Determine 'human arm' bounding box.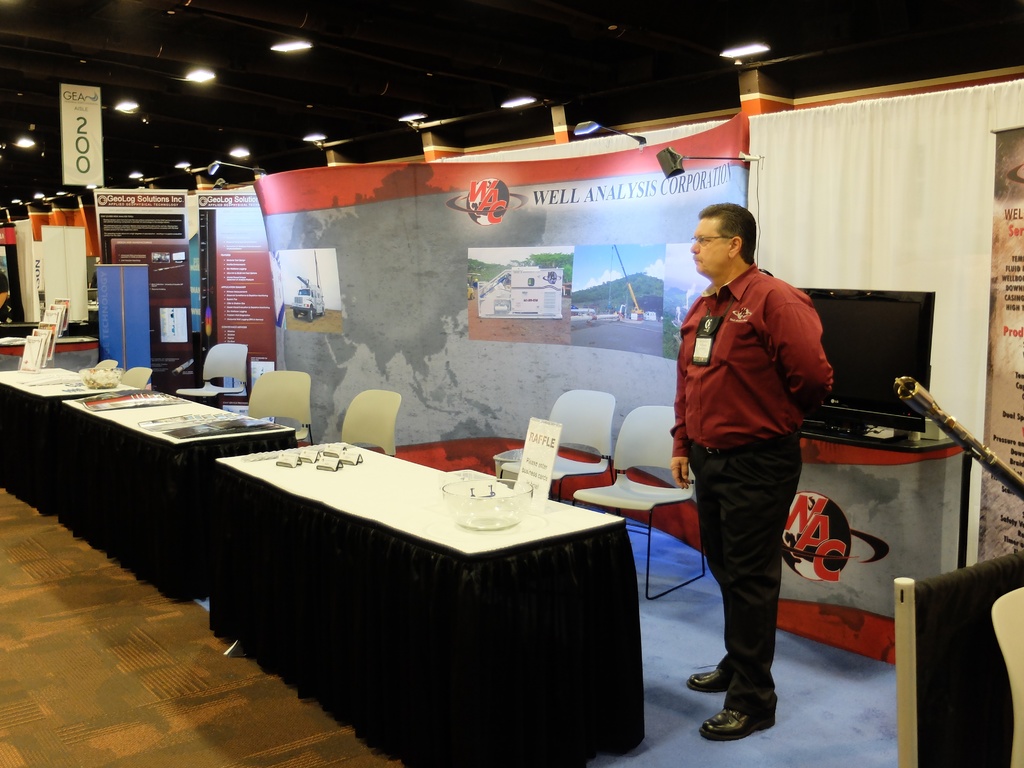
Determined: [left=774, top=300, right=829, bottom=415].
